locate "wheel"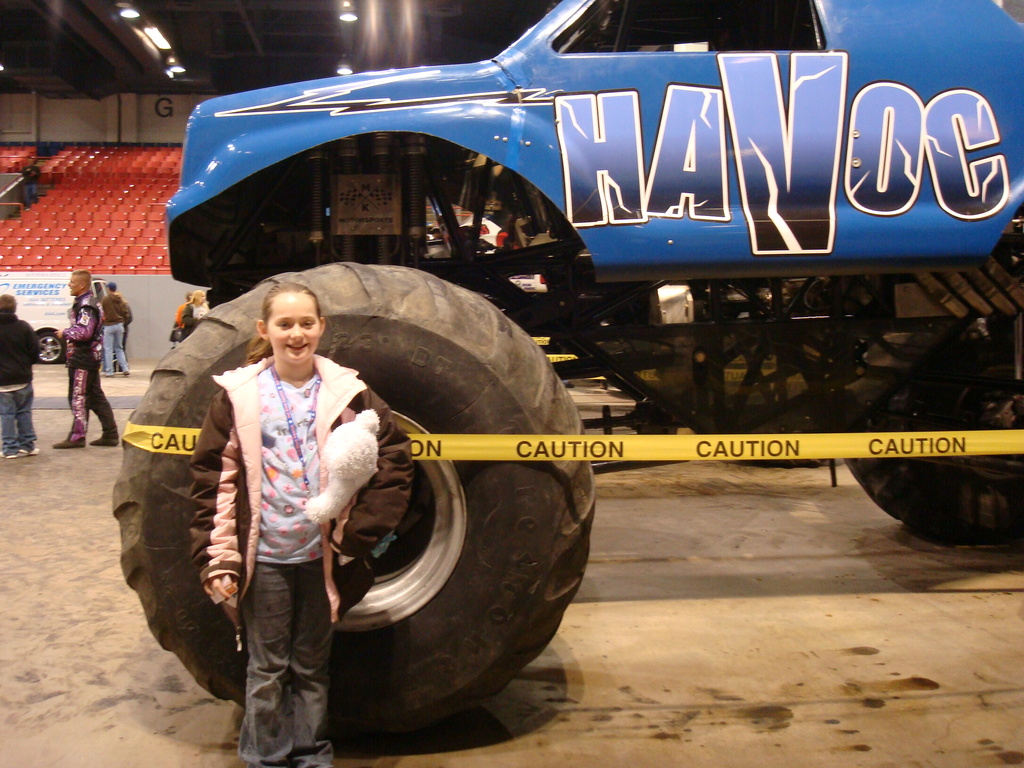
region(818, 285, 1023, 554)
